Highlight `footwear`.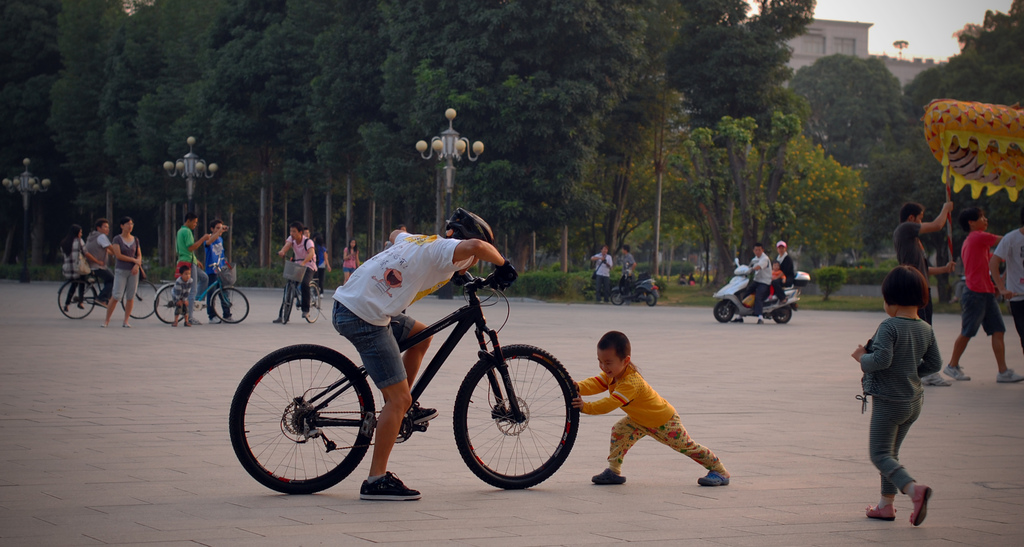
Highlighted region: select_region(588, 469, 633, 491).
